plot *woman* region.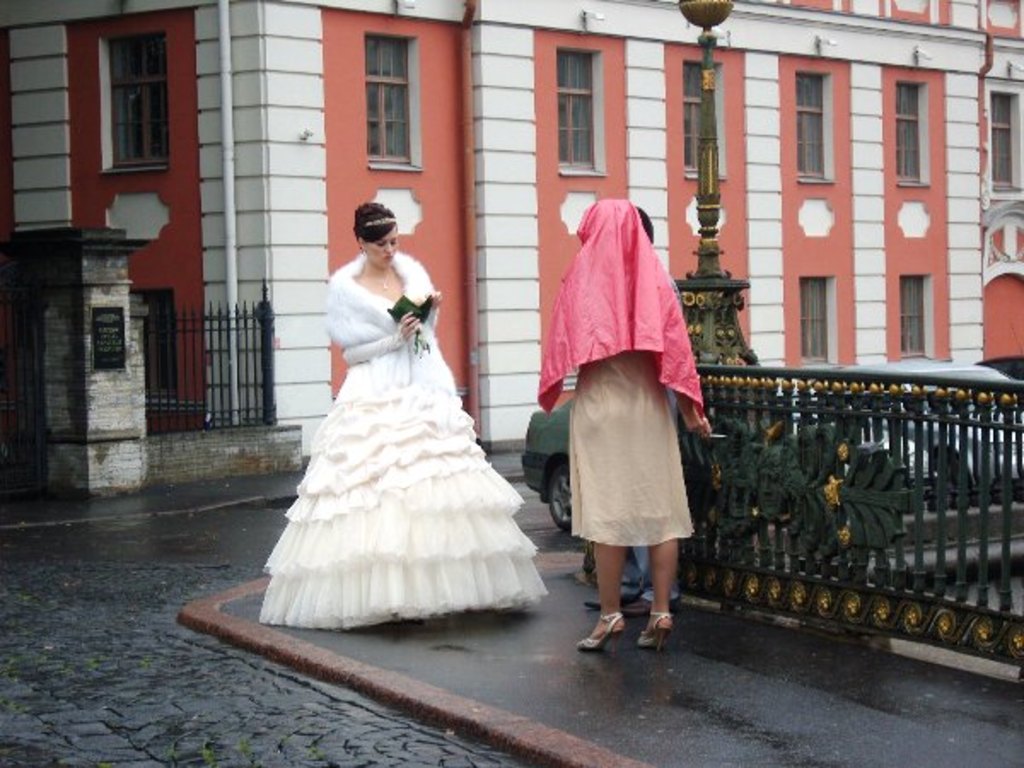
Plotted at select_region(256, 203, 553, 633).
